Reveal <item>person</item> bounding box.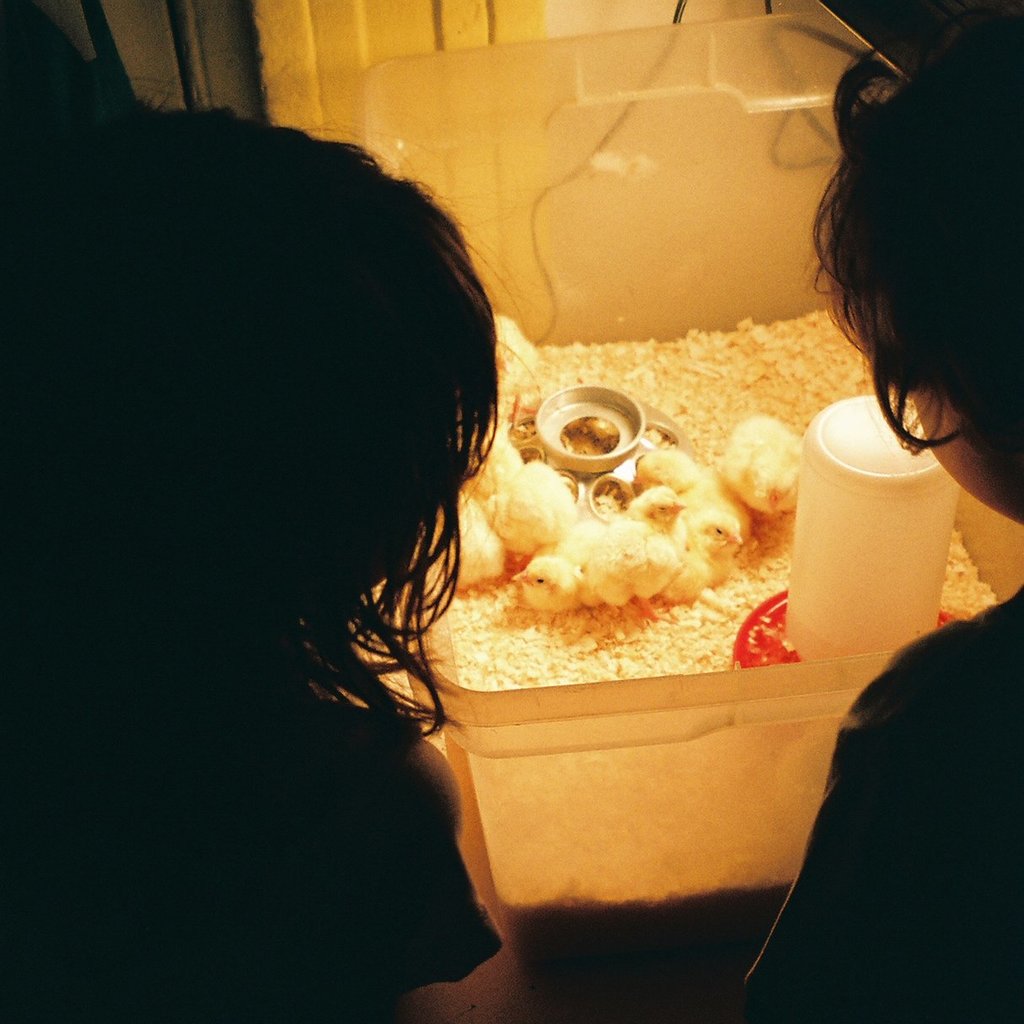
Revealed: [x1=742, y1=11, x2=1023, y2=1023].
